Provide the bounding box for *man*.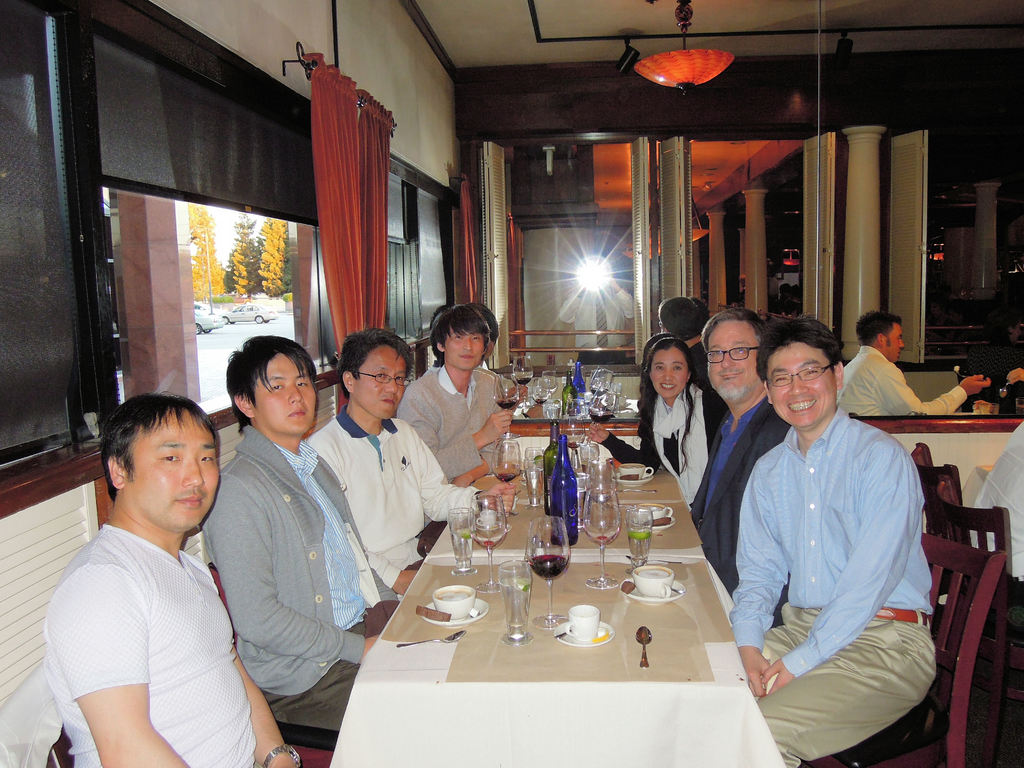
{"left": 714, "top": 321, "right": 943, "bottom": 762}.
